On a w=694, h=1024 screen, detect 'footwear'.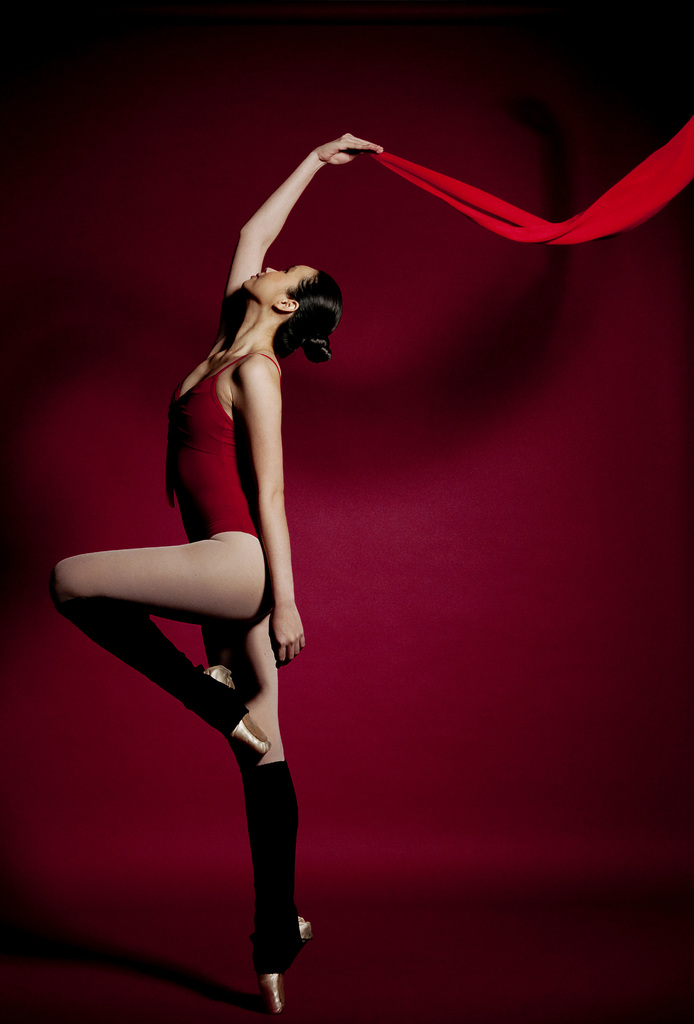
left=230, top=926, right=302, bottom=1012.
